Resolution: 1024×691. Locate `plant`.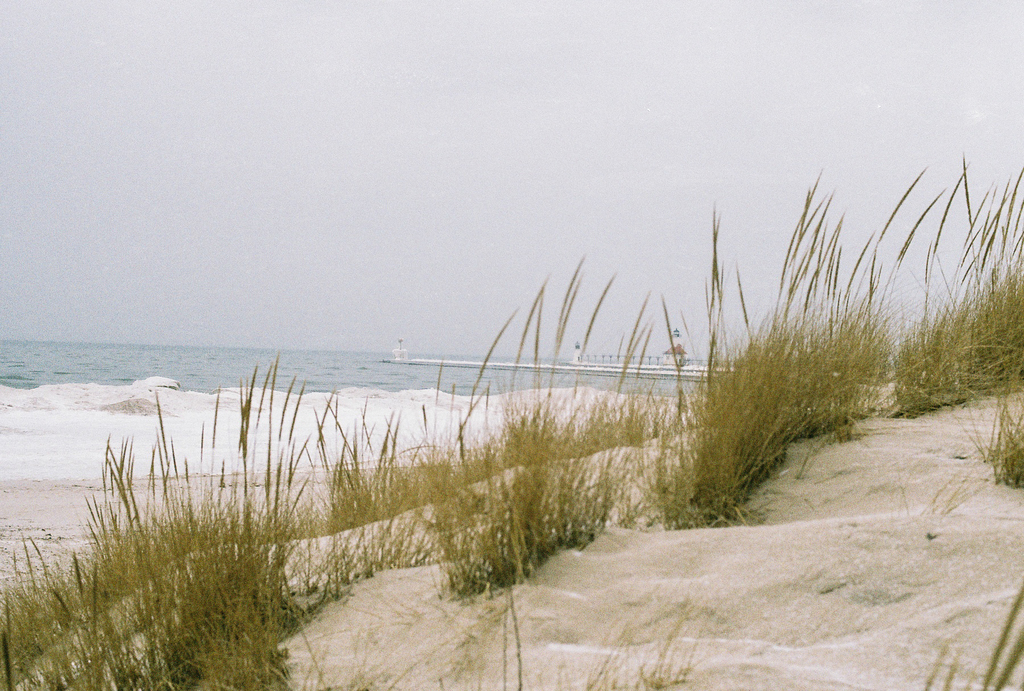
<box>916,585,1023,690</box>.
